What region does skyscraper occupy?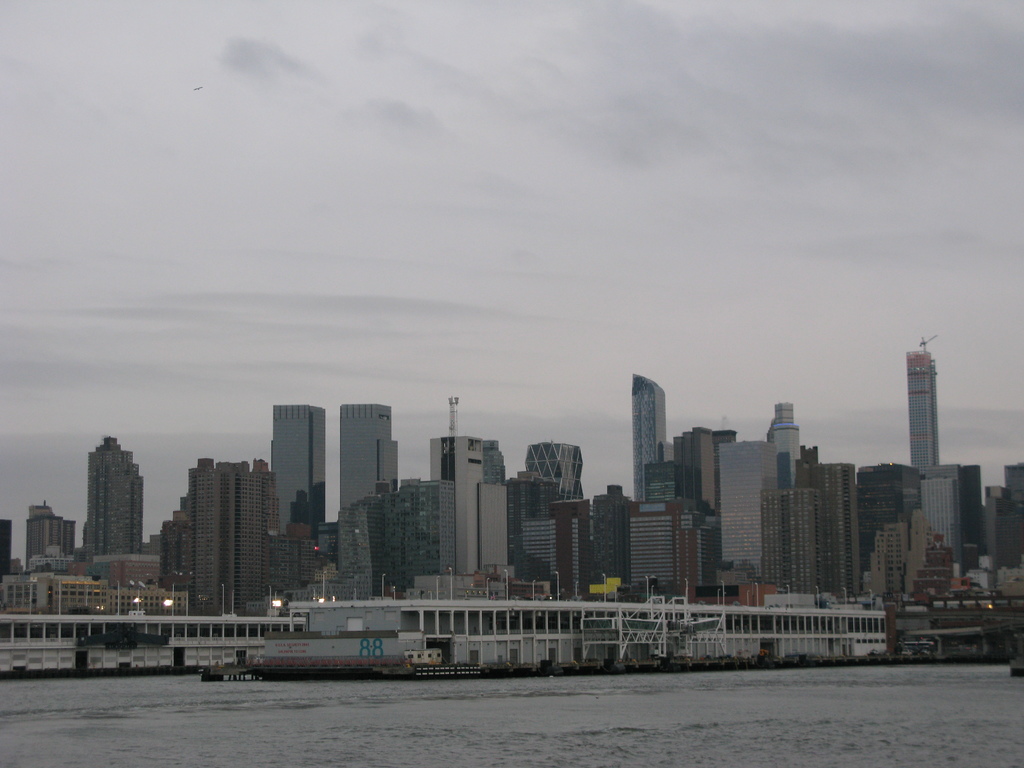
left=268, top=525, right=322, bottom=586.
